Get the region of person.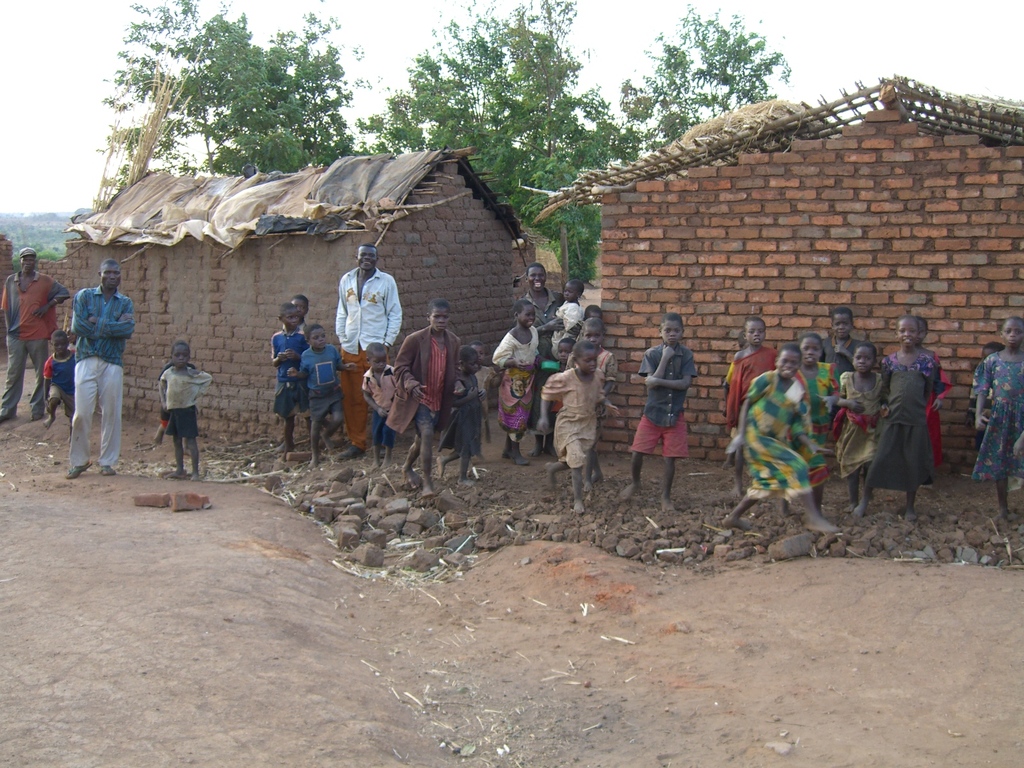
61/259/140/474.
